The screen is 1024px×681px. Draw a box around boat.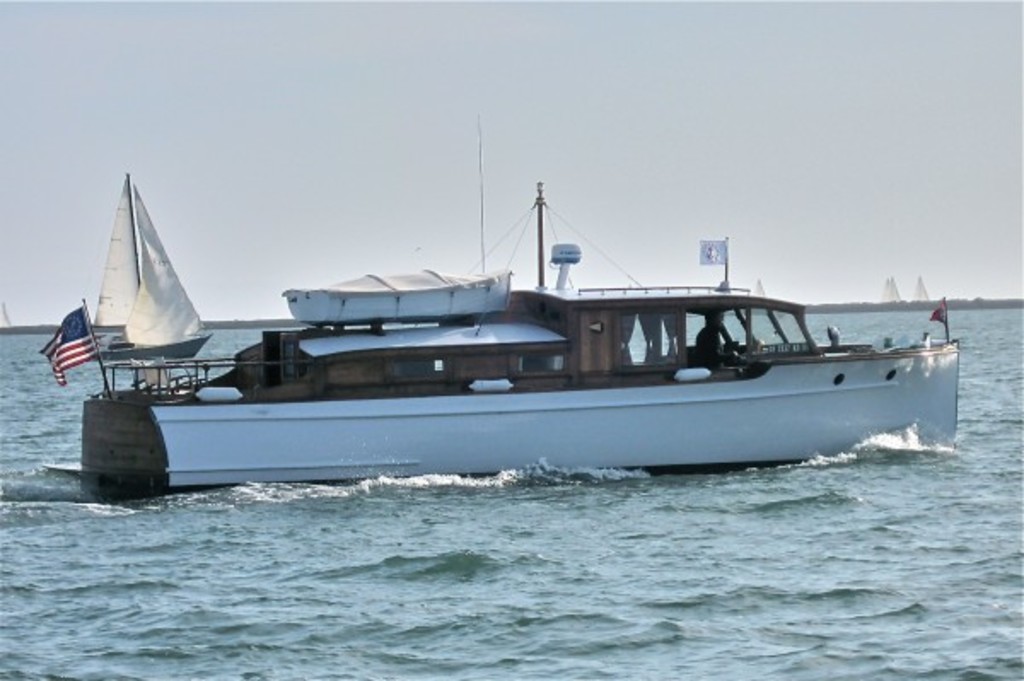
crop(77, 143, 985, 474).
